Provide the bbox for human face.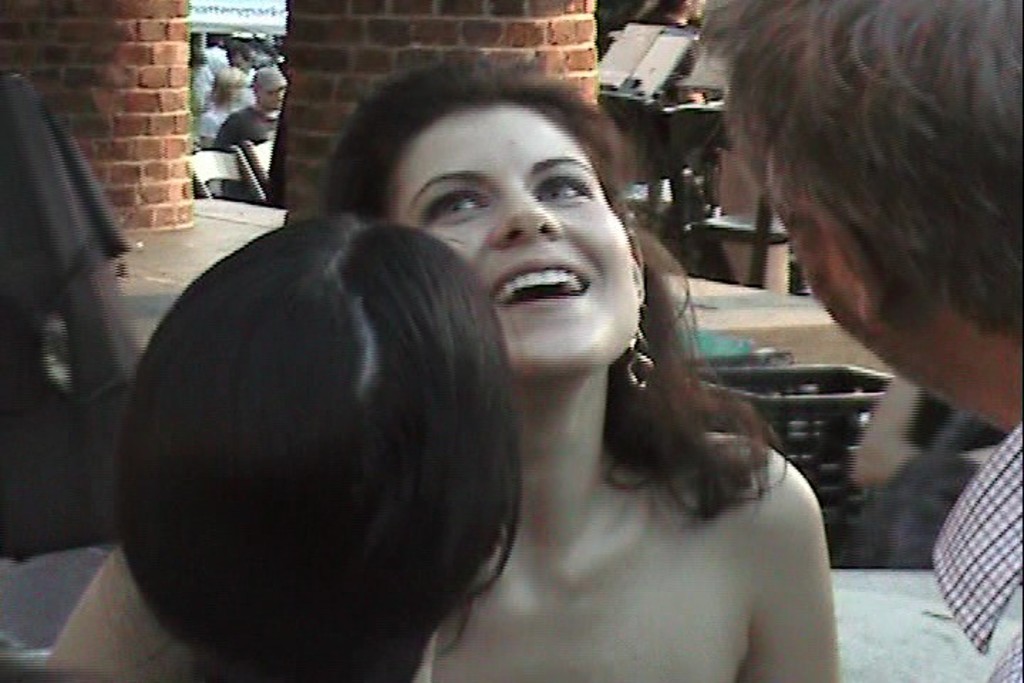
<bbox>788, 236, 892, 381</bbox>.
